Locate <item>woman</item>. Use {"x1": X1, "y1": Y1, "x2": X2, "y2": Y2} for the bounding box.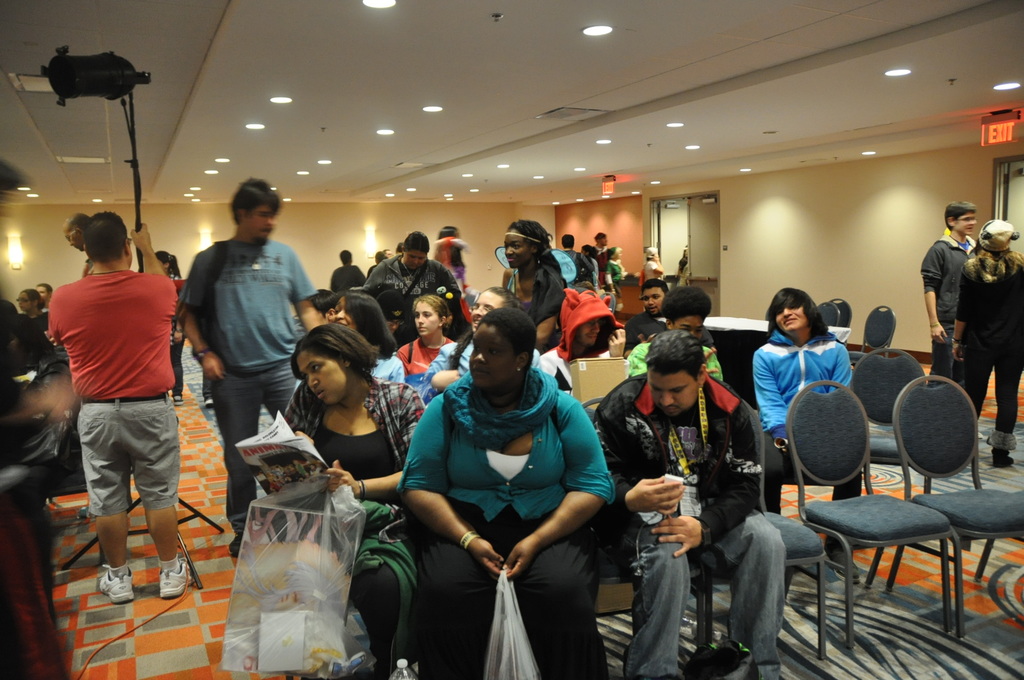
{"x1": 149, "y1": 248, "x2": 185, "y2": 402}.
